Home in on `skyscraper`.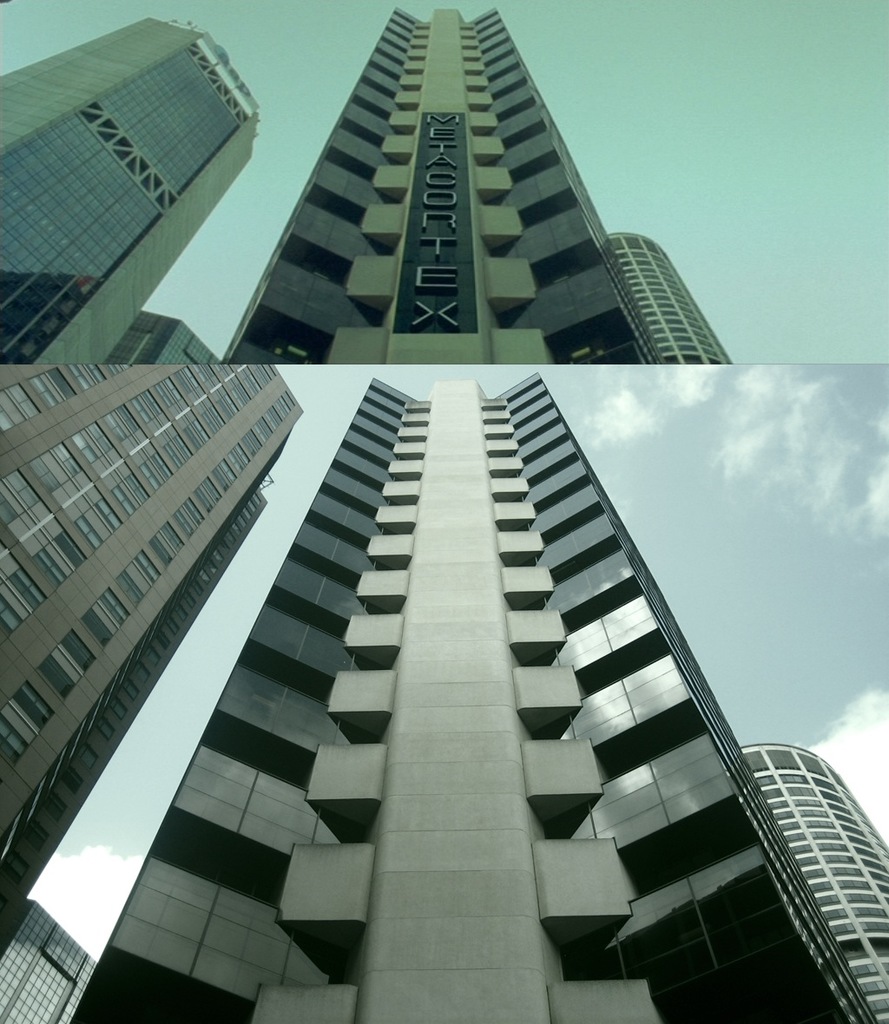
Homed in at {"x1": 66, "y1": 368, "x2": 871, "y2": 1023}.
